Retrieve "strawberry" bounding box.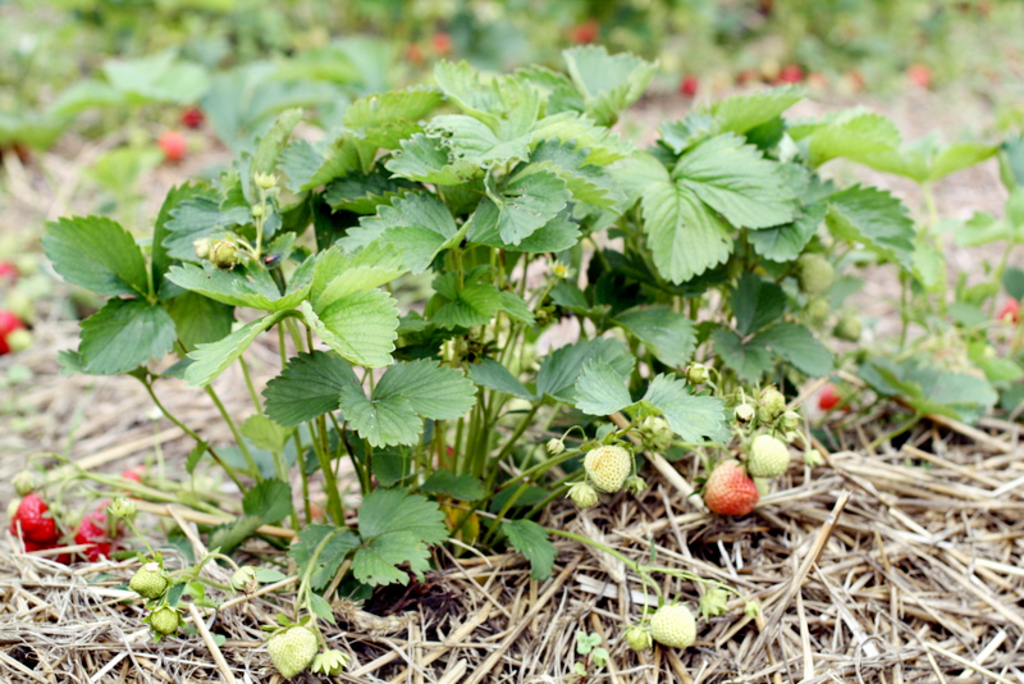
Bounding box: 771, 51, 805, 88.
